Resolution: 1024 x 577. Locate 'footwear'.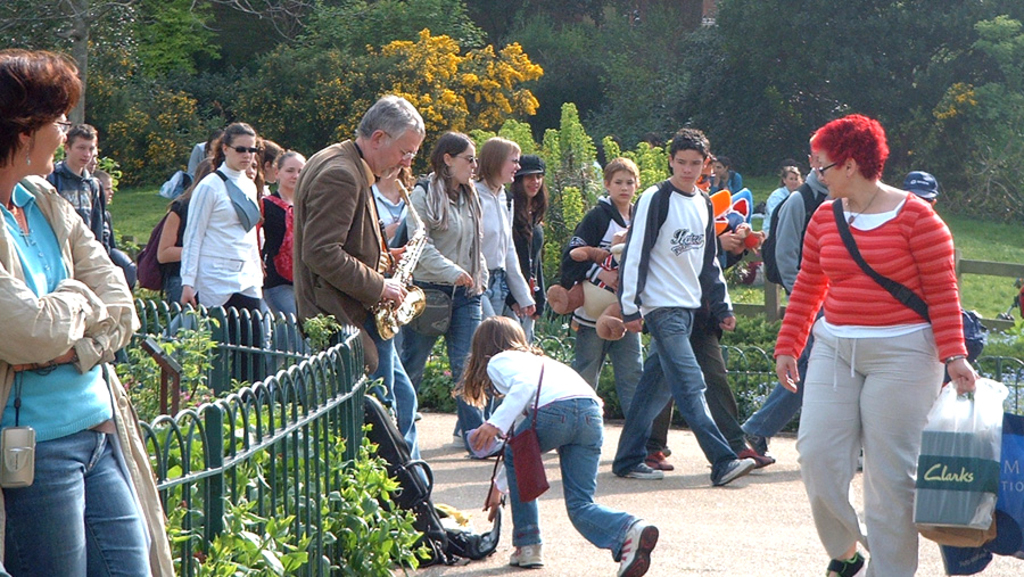
510 542 543 568.
